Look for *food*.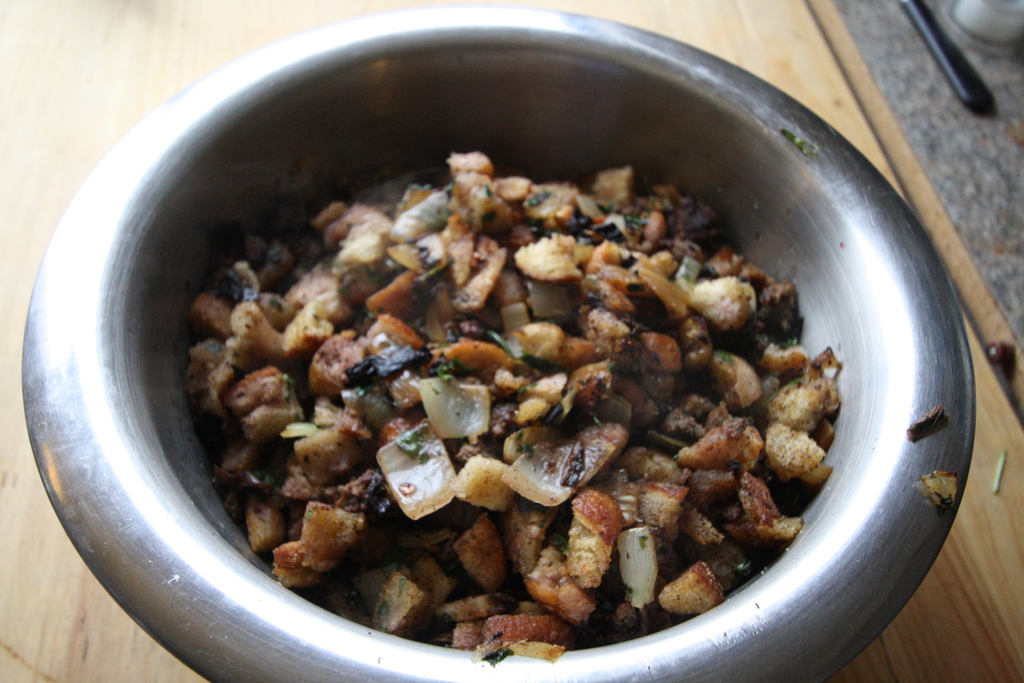
Found: 140 90 889 645.
